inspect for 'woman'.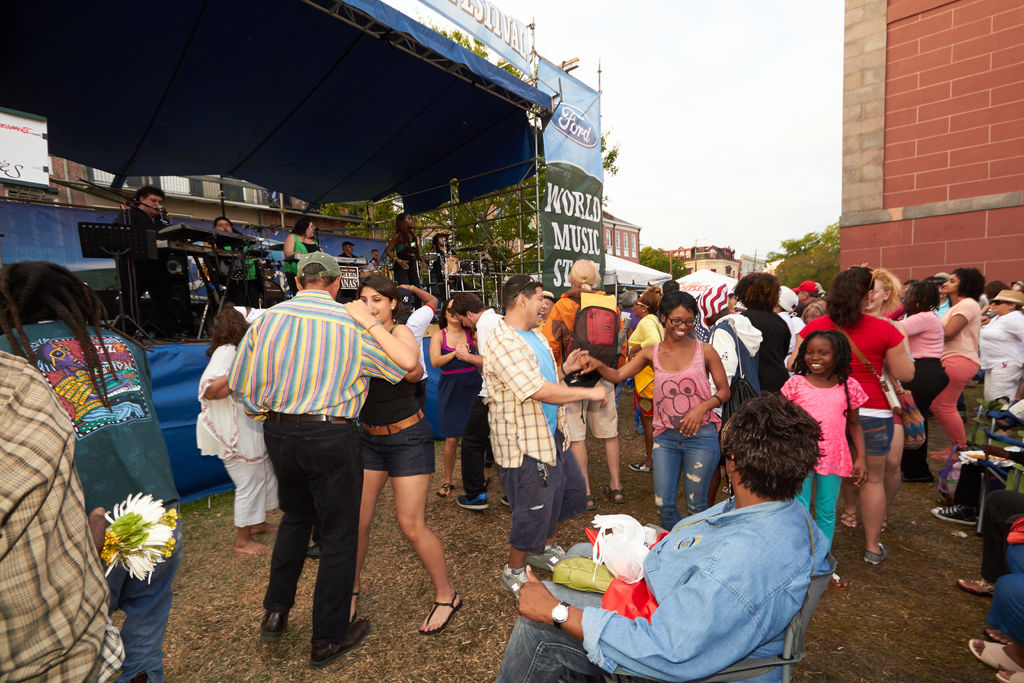
Inspection: [896,285,948,486].
